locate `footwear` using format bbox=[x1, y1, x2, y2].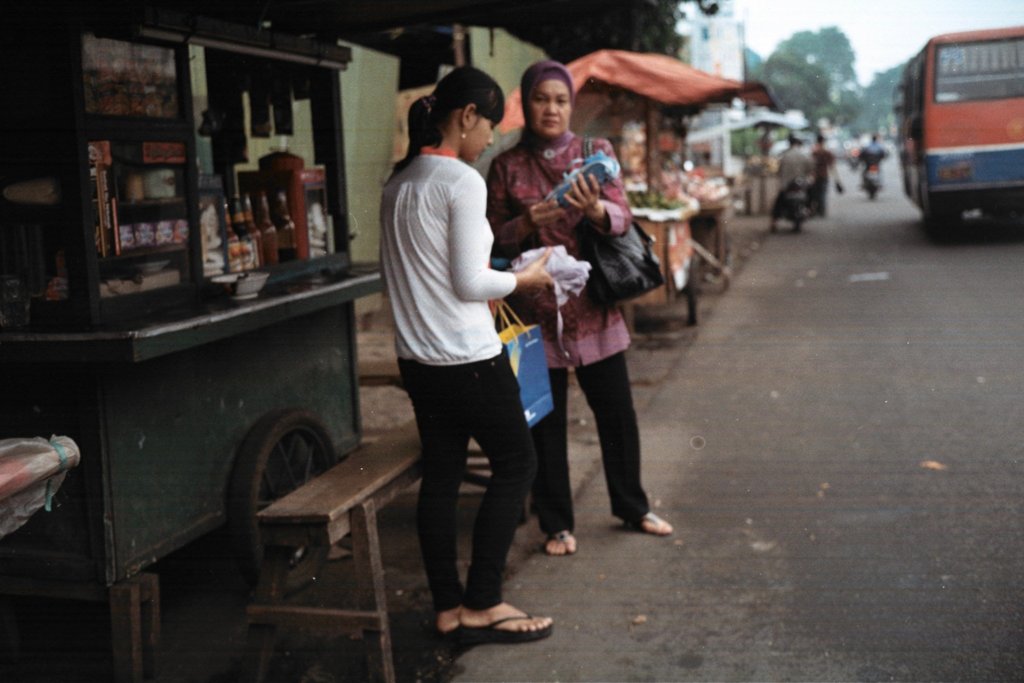
bbox=[458, 595, 552, 656].
